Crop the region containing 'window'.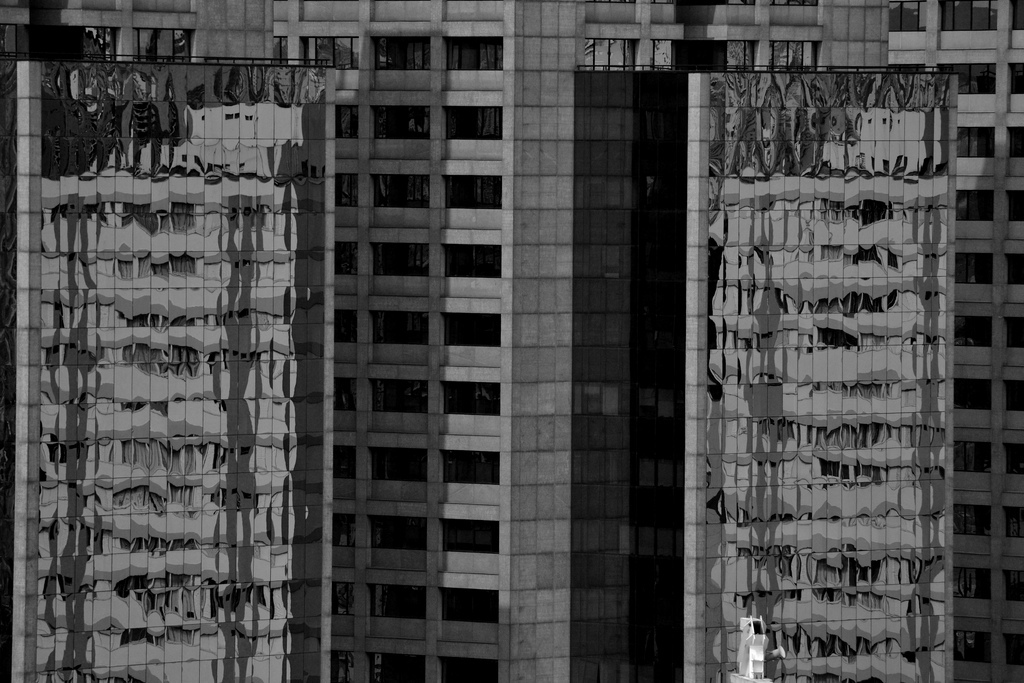
Crop region: detection(373, 373, 429, 413).
